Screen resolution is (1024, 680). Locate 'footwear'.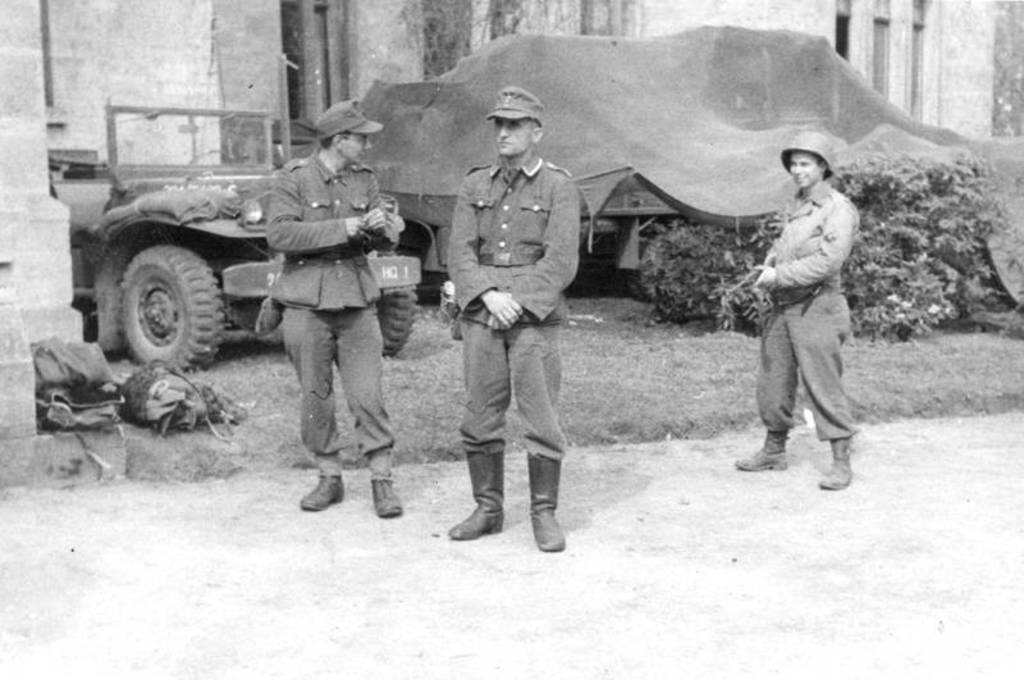
crop(369, 474, 404, 516).
